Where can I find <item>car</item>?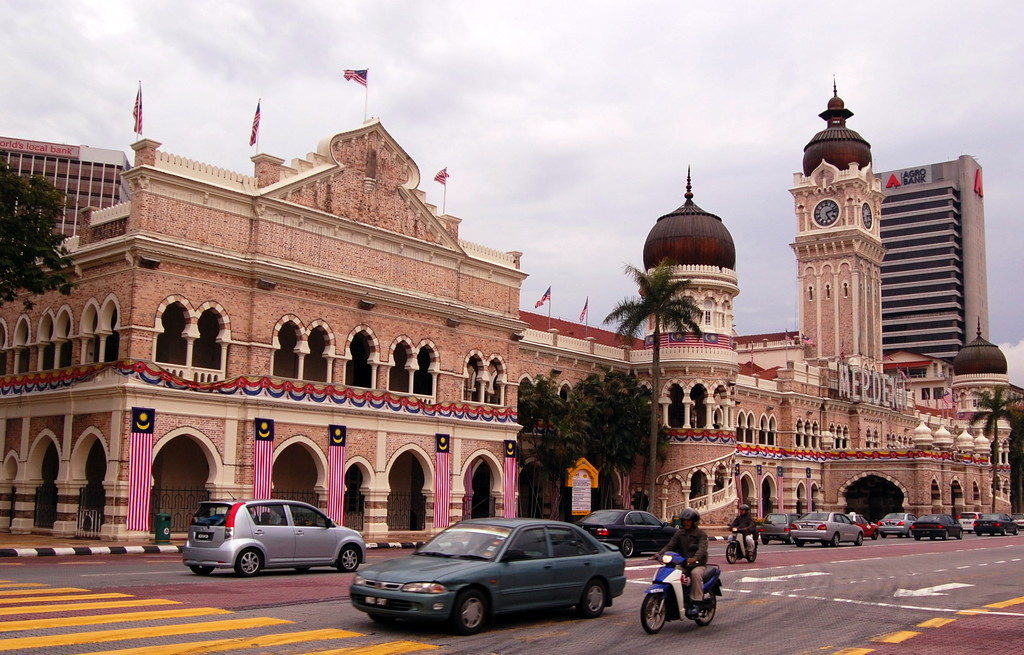
You can find it at BBox(180, 489, 367, 576).
